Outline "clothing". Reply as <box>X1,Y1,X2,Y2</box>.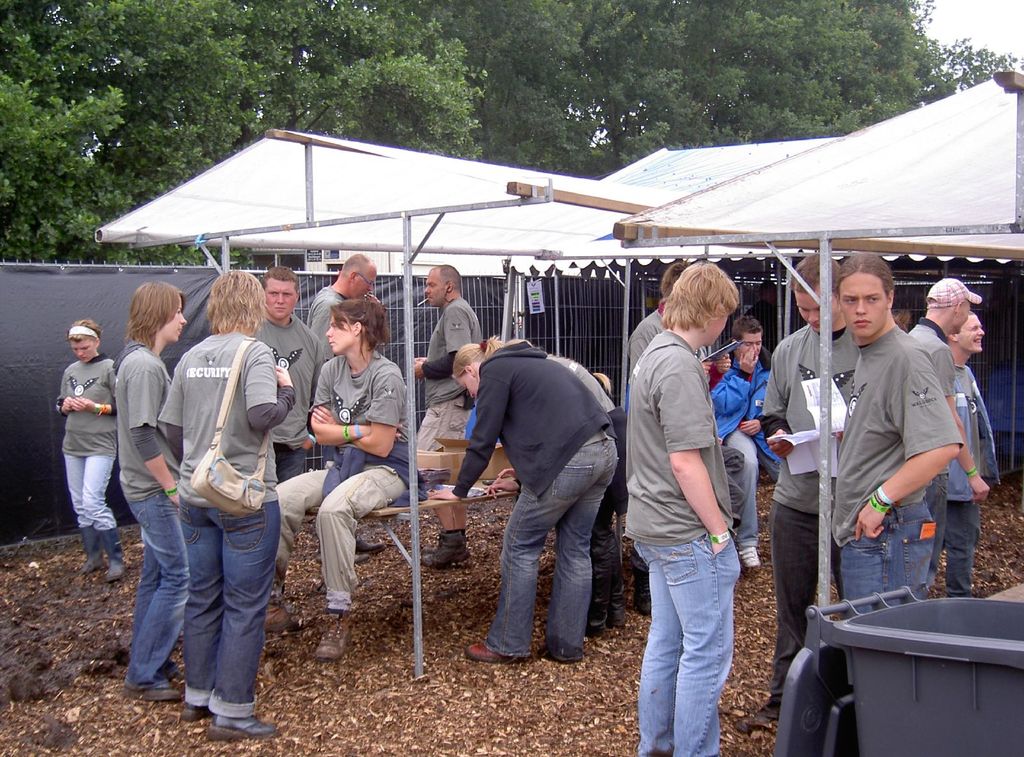
<box>730,443,776,568</box>.
